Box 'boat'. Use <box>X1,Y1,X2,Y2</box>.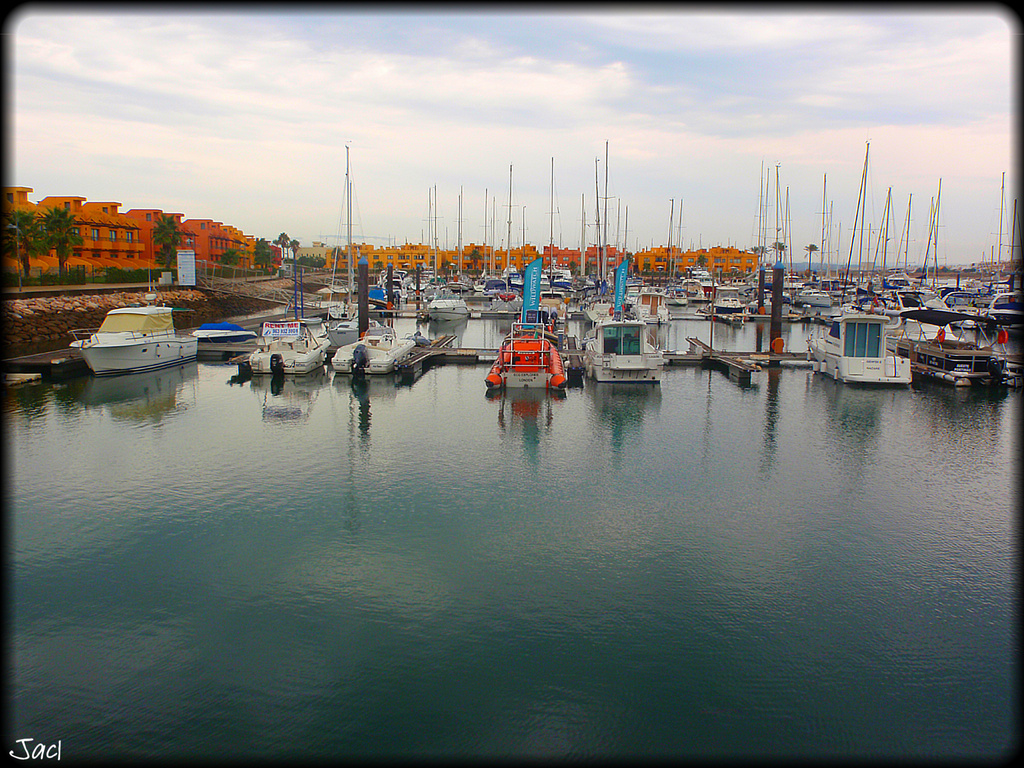
<box>381,263,430,313</box>.
